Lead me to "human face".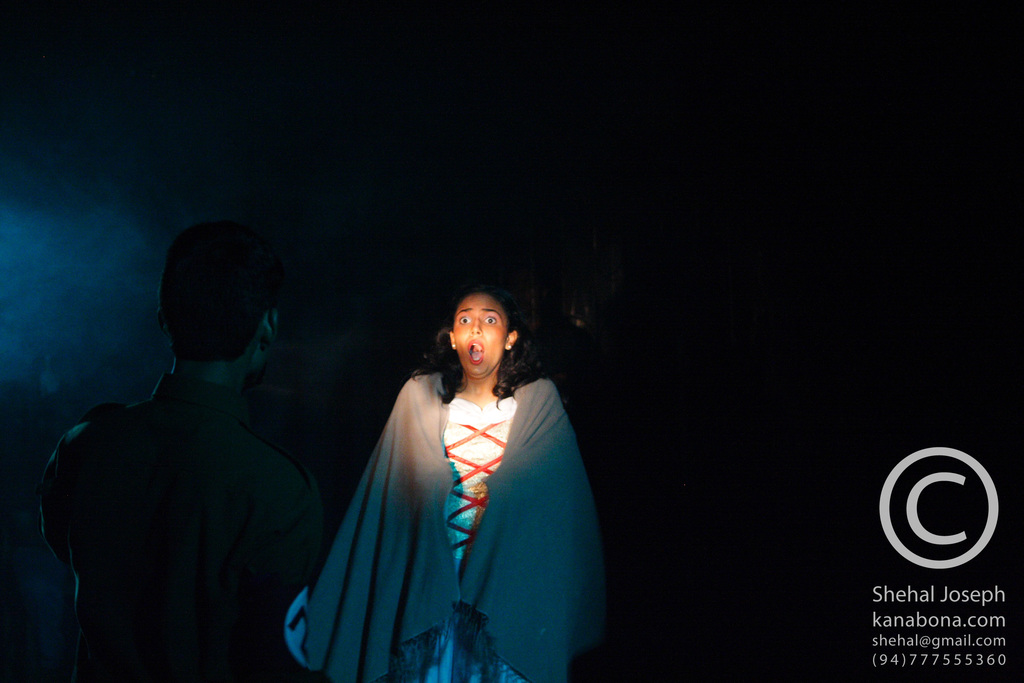
Lead to bbox(457, 295, 506, 373).
